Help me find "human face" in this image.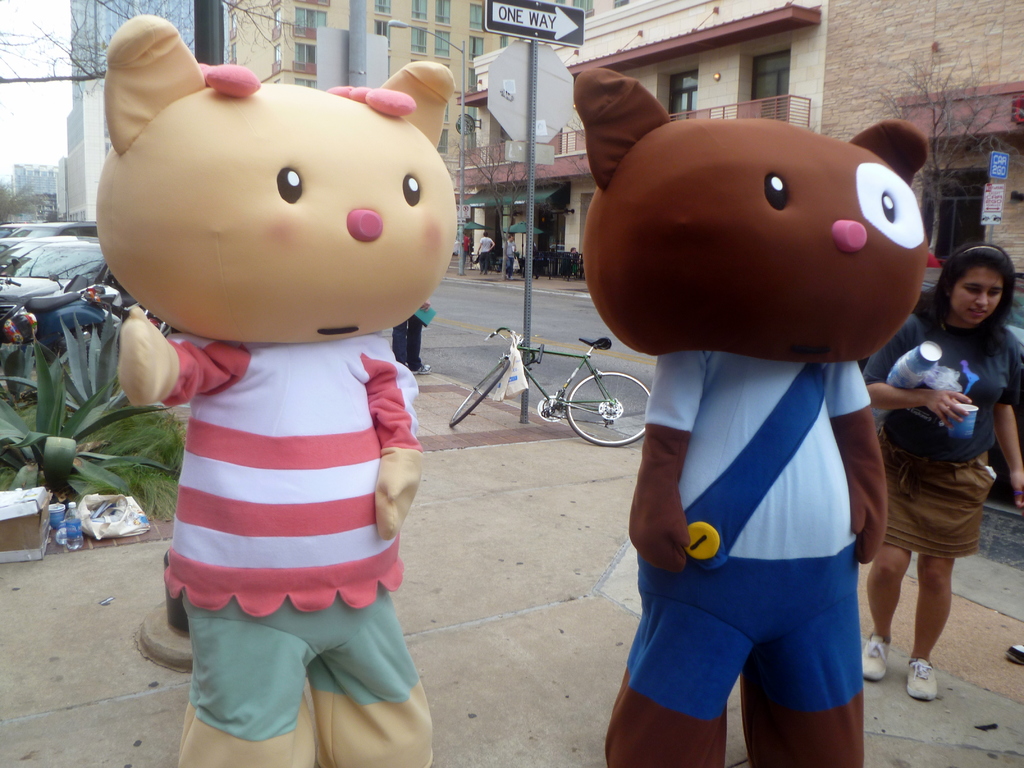
Found it: (952, 267, 1005, 325).
